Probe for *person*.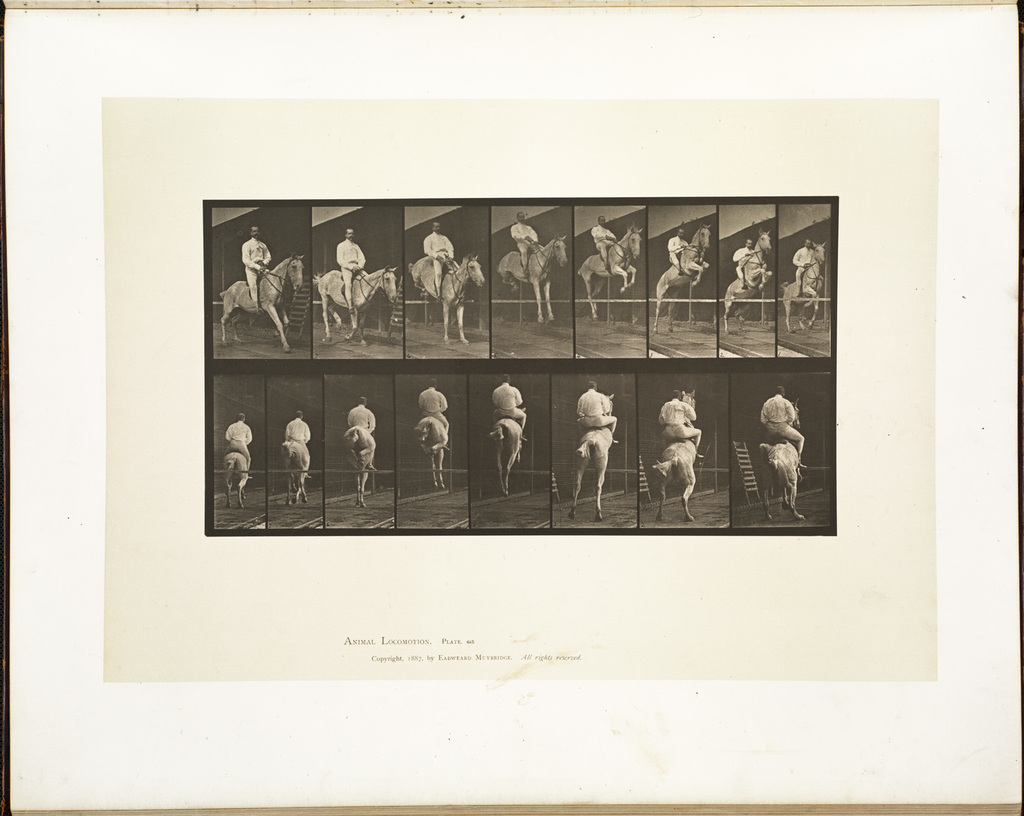
Probe result: x1=571 y1=379 x2=622 y2=446.
